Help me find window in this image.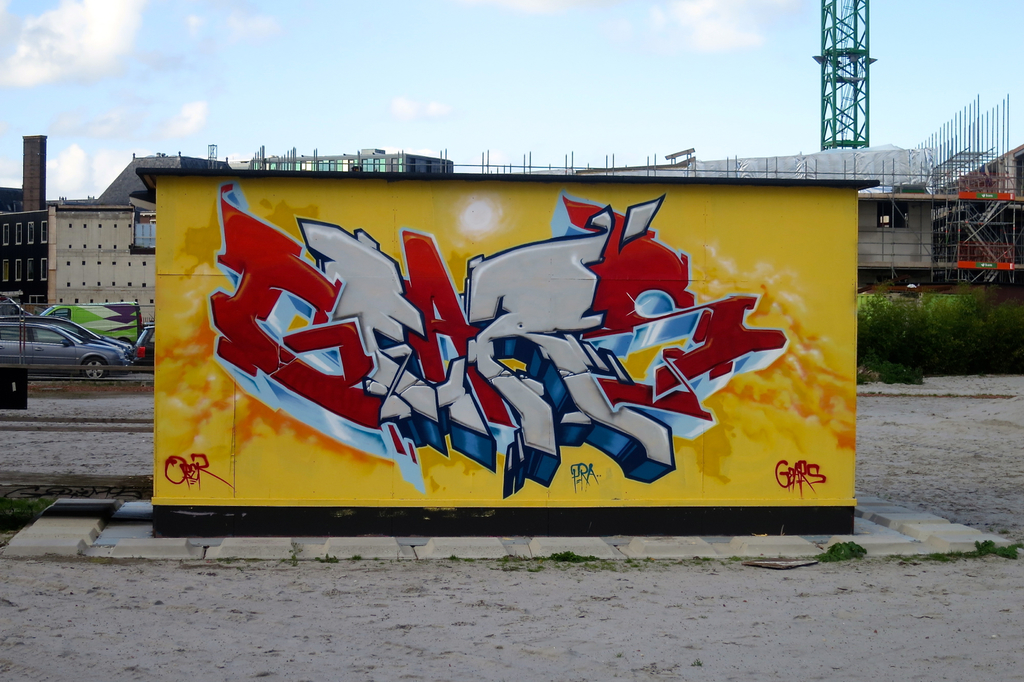
Found it: <region>26, 259, 35, 280</region>.
